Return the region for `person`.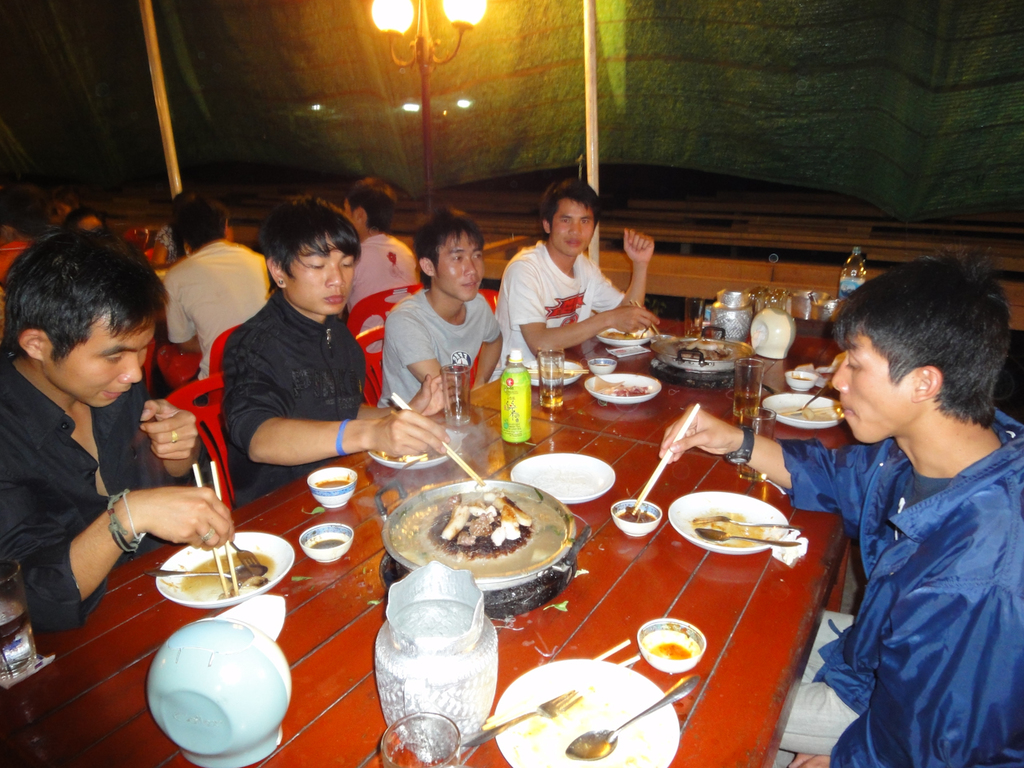
[left=502, top=186, right=645, bottom=370].
